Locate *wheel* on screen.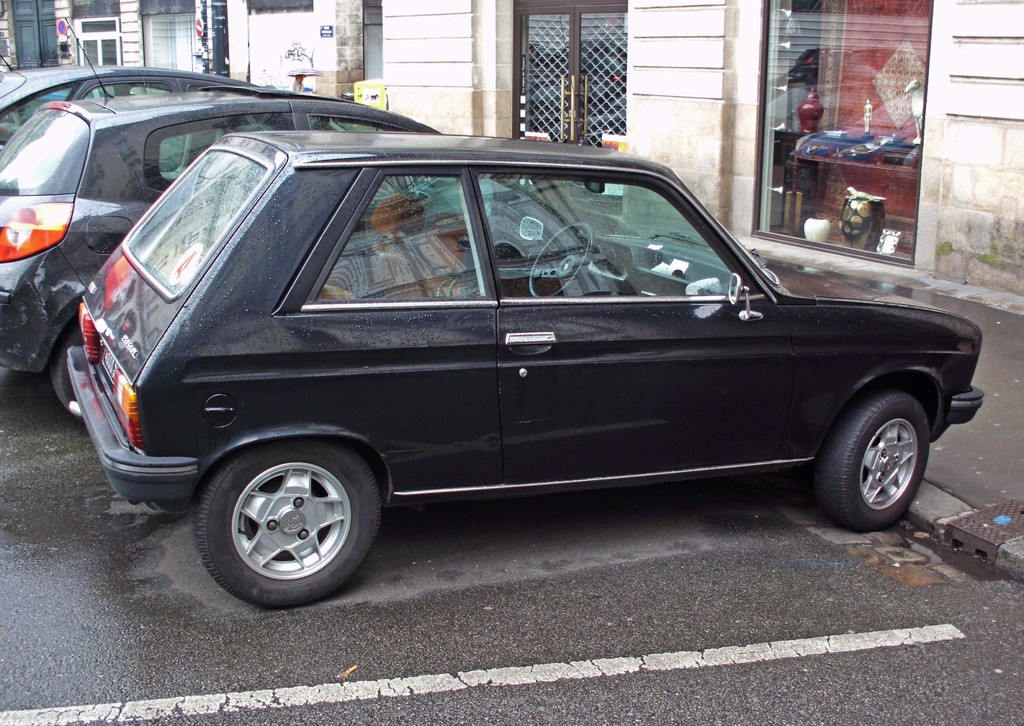
On screen at x1=817, y1=389, x2=932, y2=534.
